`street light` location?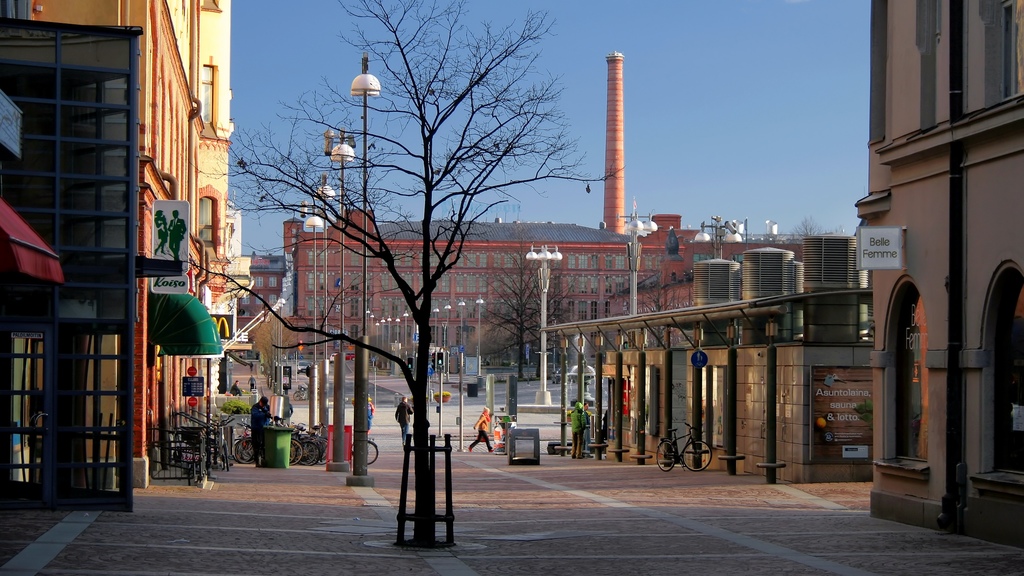
(525, 241, 567, 411)
